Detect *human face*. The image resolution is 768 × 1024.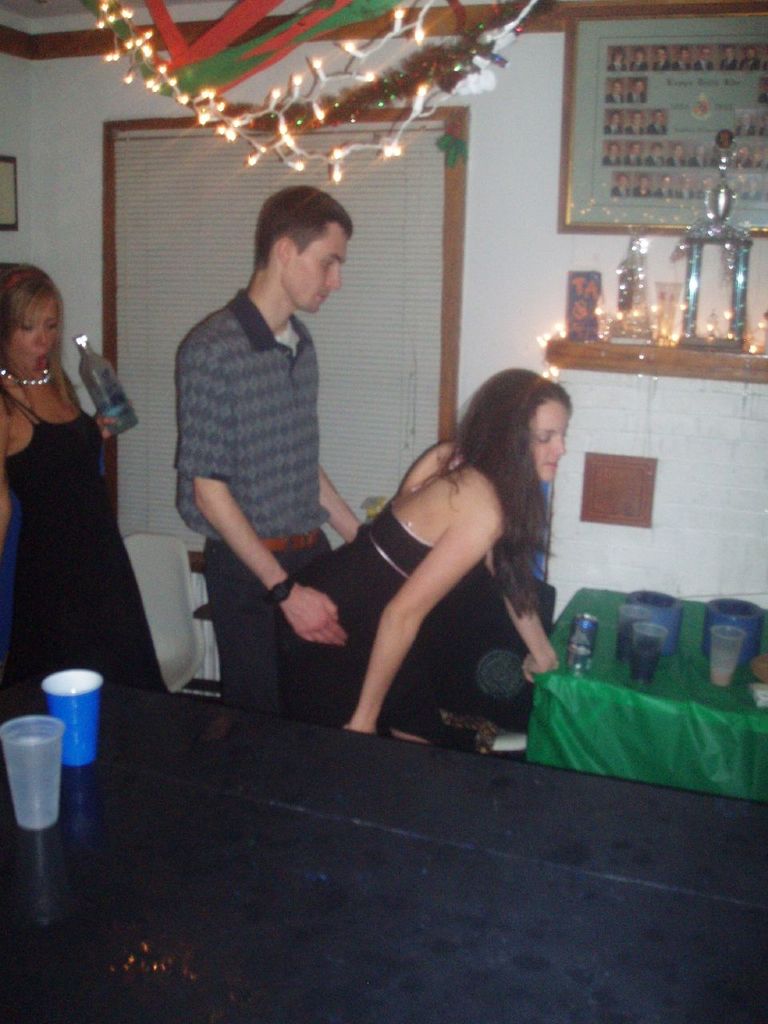
{"x1": 532, "y1": 398, "x2": 566, "y2": 484}.
